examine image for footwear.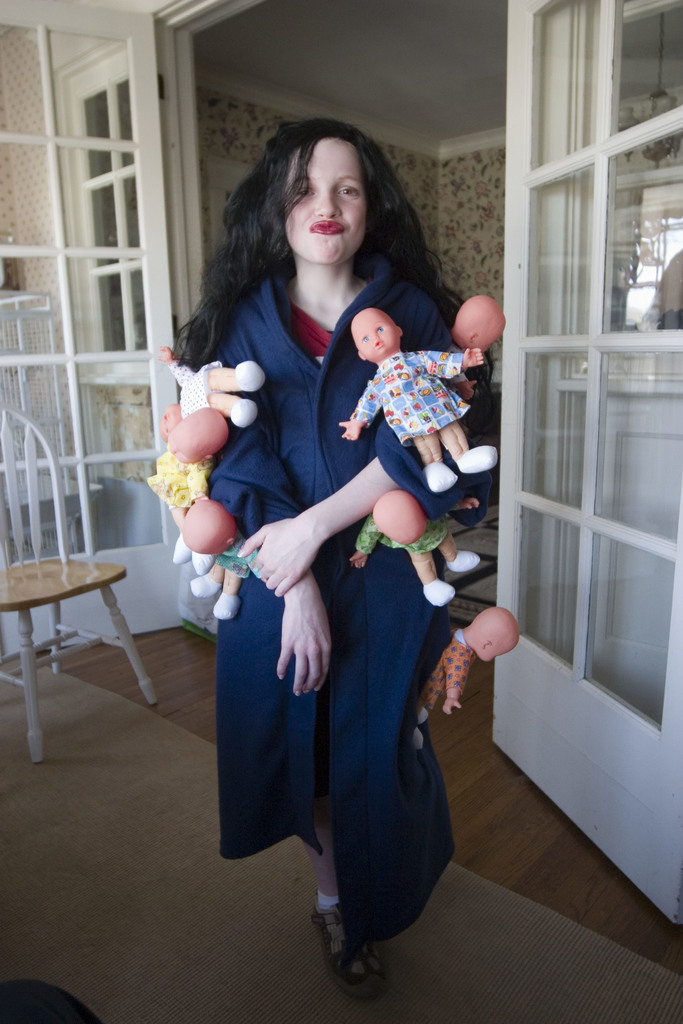
Examination result: bbox(415, 730, 425, 751).
